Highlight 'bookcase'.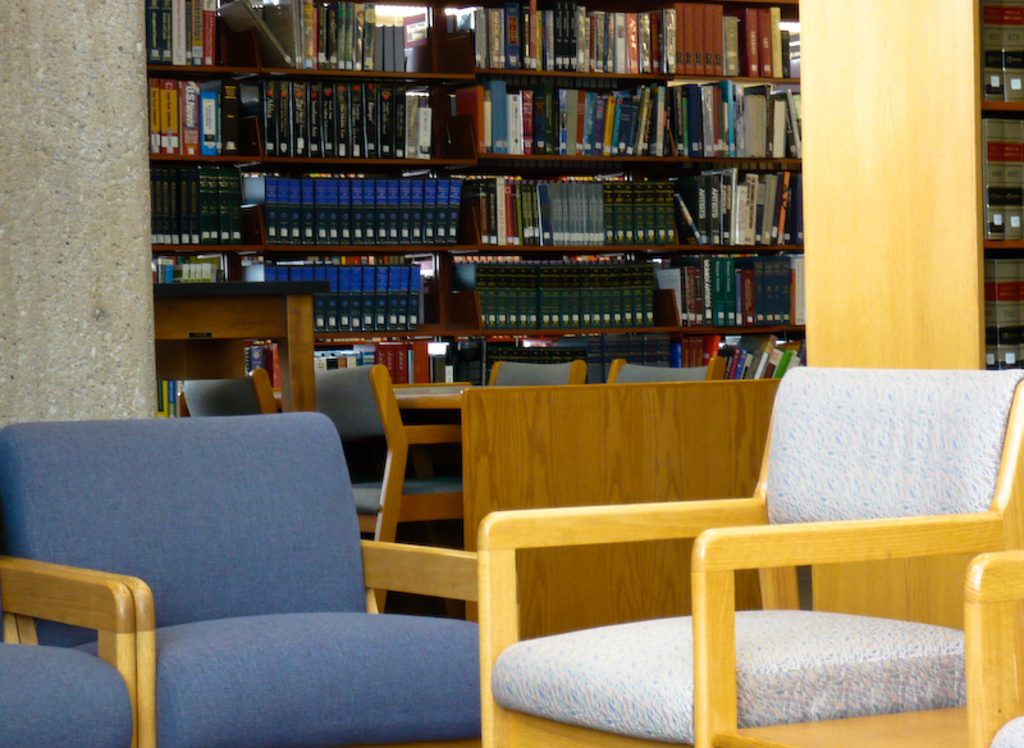
Highlighted region: Rect(160, 18, 812, 360).
